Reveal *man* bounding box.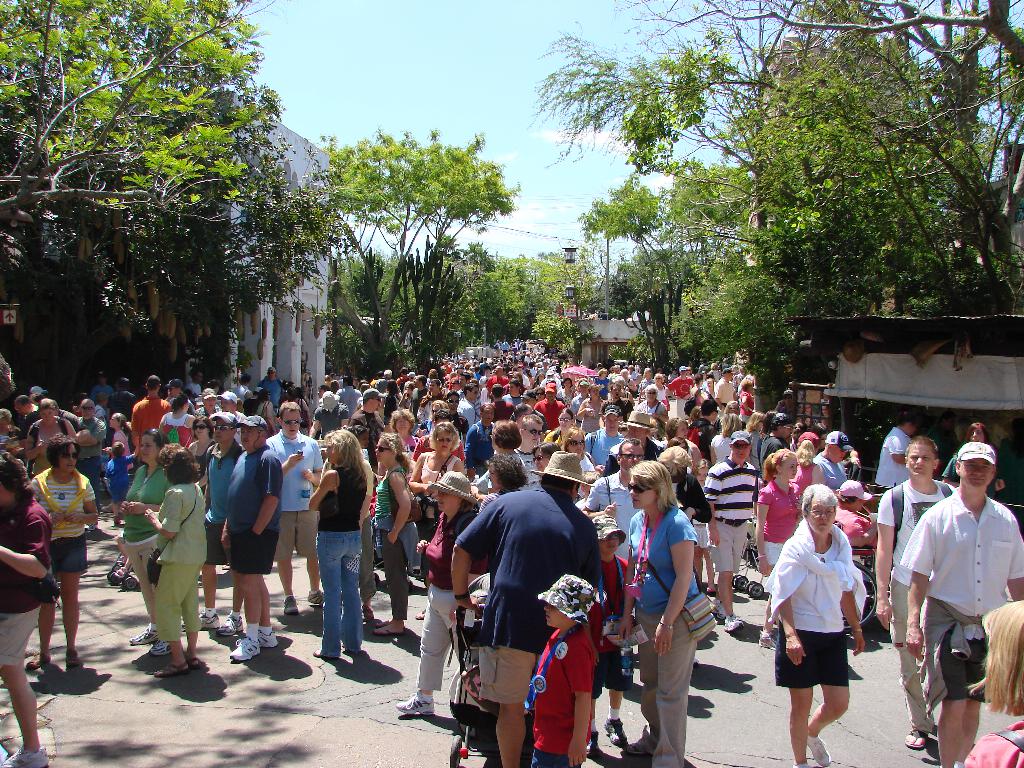
Revealed: (582,436,646,561).
